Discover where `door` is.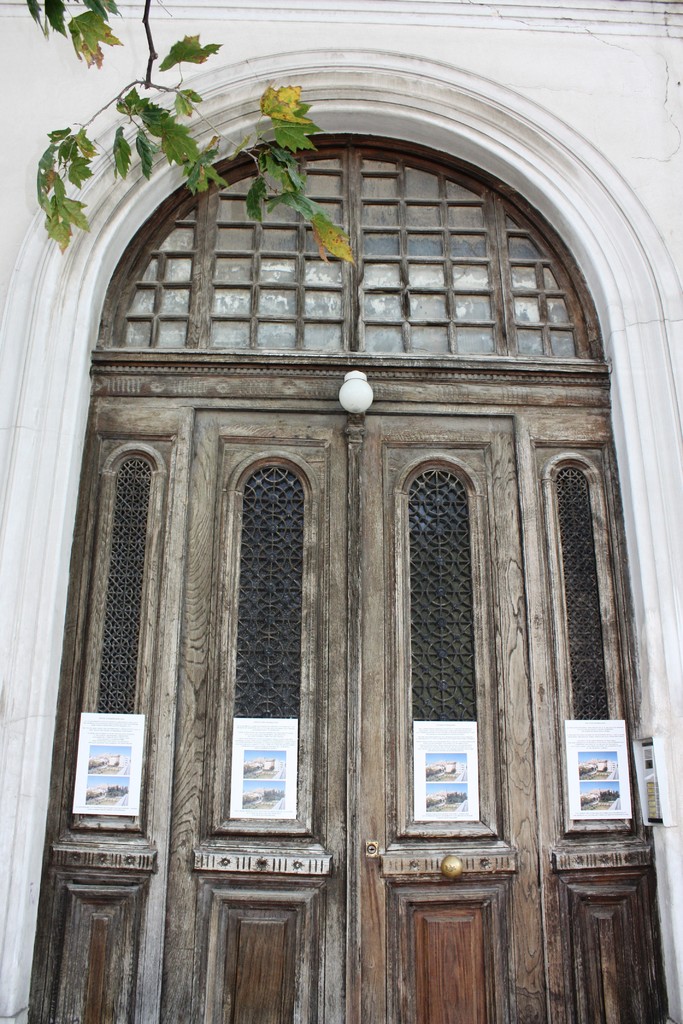
Discovered at Rect(55, 212, 600, 984).
